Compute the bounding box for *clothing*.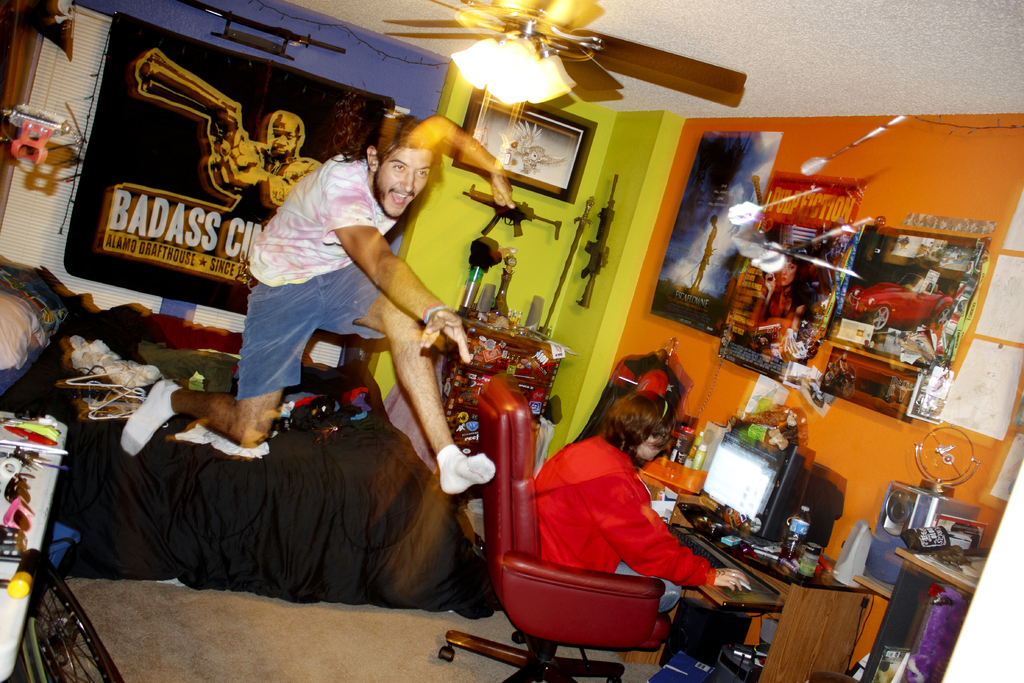
[left=527, top=426, right=712, bottom=614].
